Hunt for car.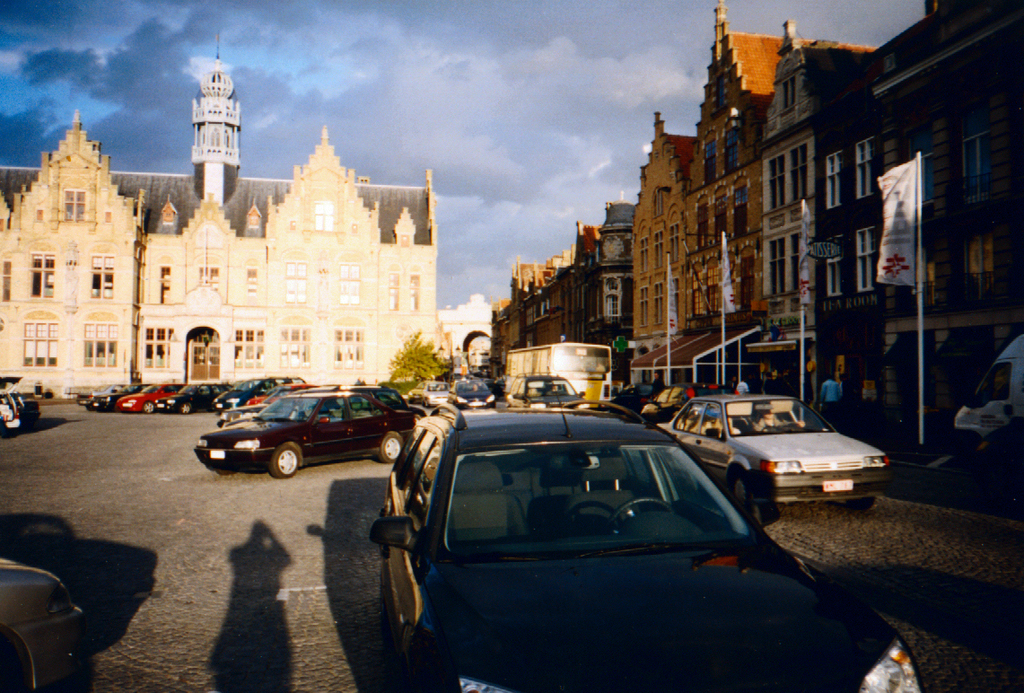
Hunted down at [372, 382, 918, 692].
